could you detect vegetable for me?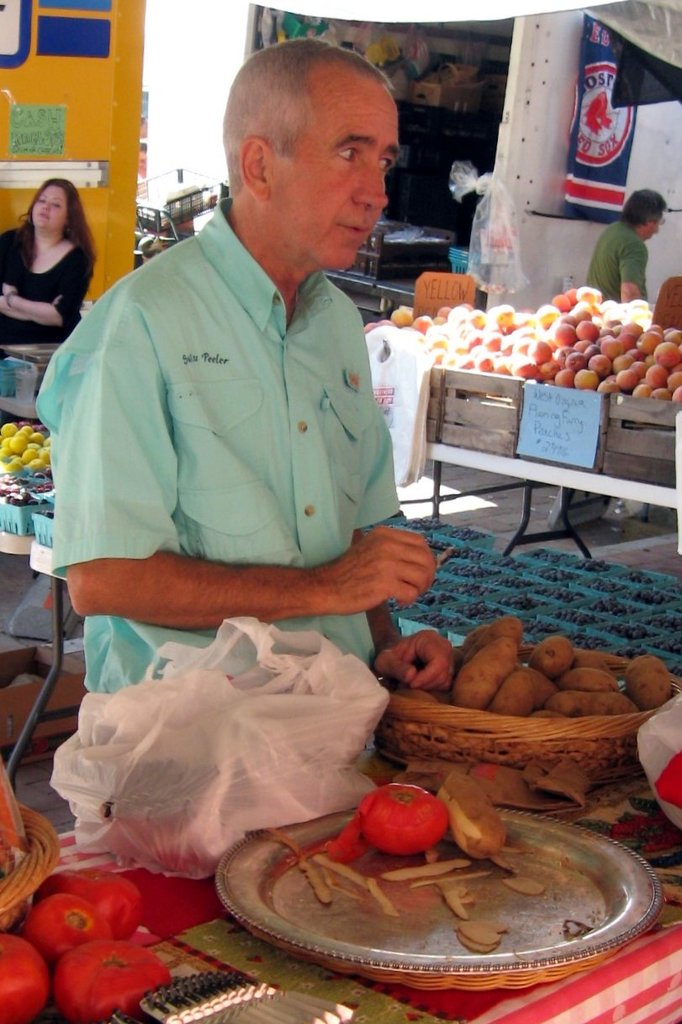
Detection result: 335, 787, 446, 854.
